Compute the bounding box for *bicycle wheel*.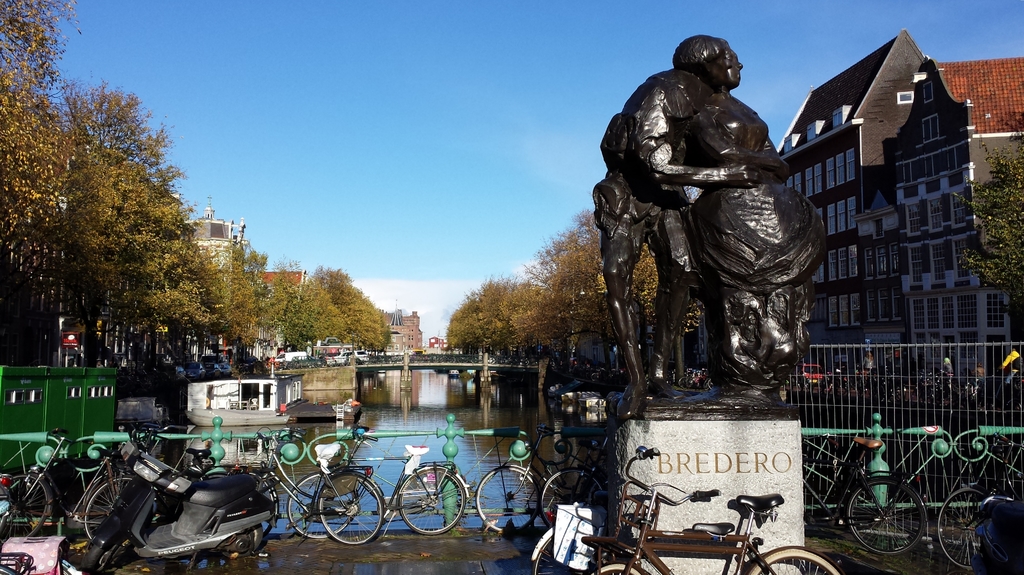
box(938, 489, 998, 572).
